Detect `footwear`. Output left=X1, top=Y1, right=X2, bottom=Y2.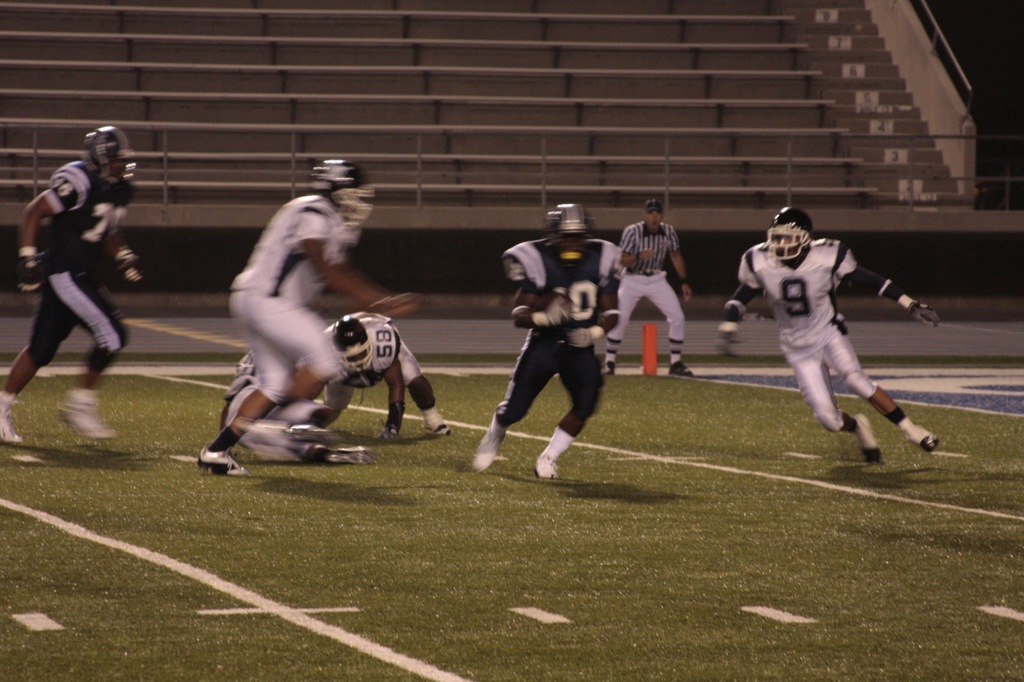
left=667, top=356, right=693, bottom=379.
